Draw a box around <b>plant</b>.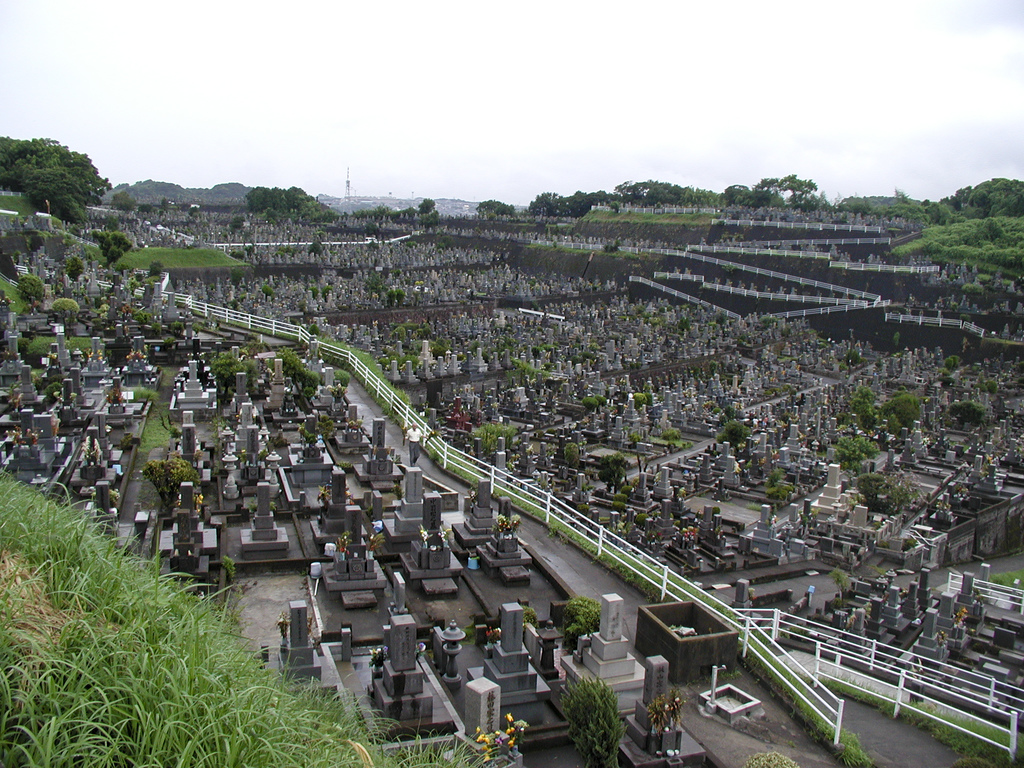
(534,344,543,358).
